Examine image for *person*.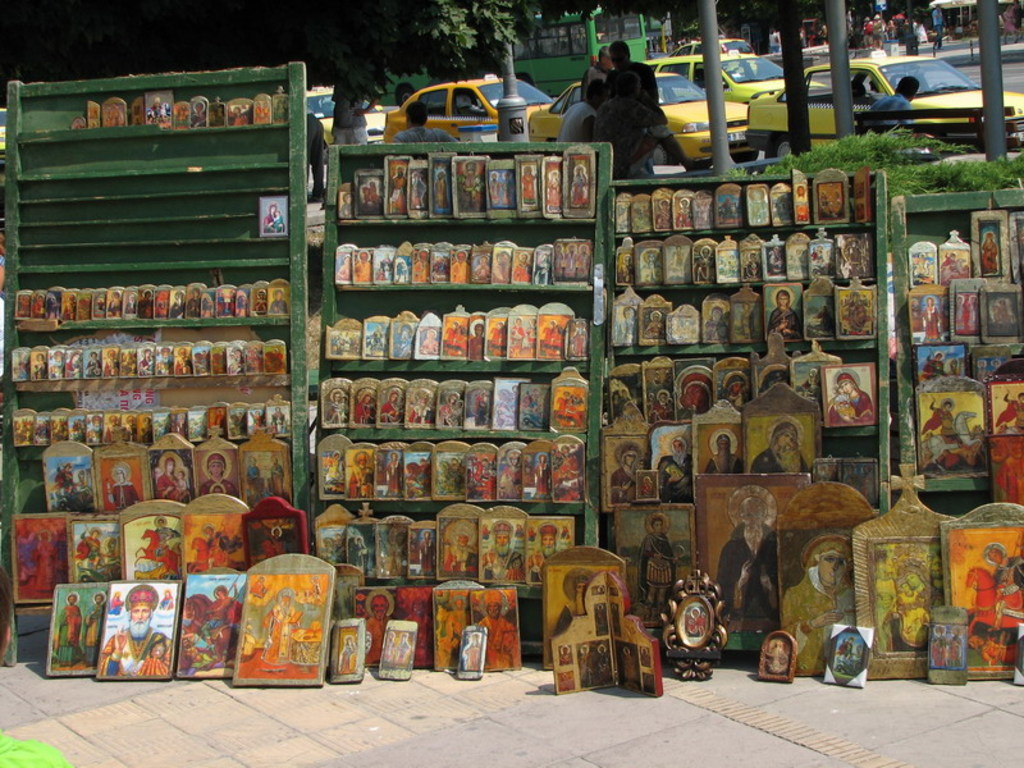
Examination result: 607:37:659:105.
